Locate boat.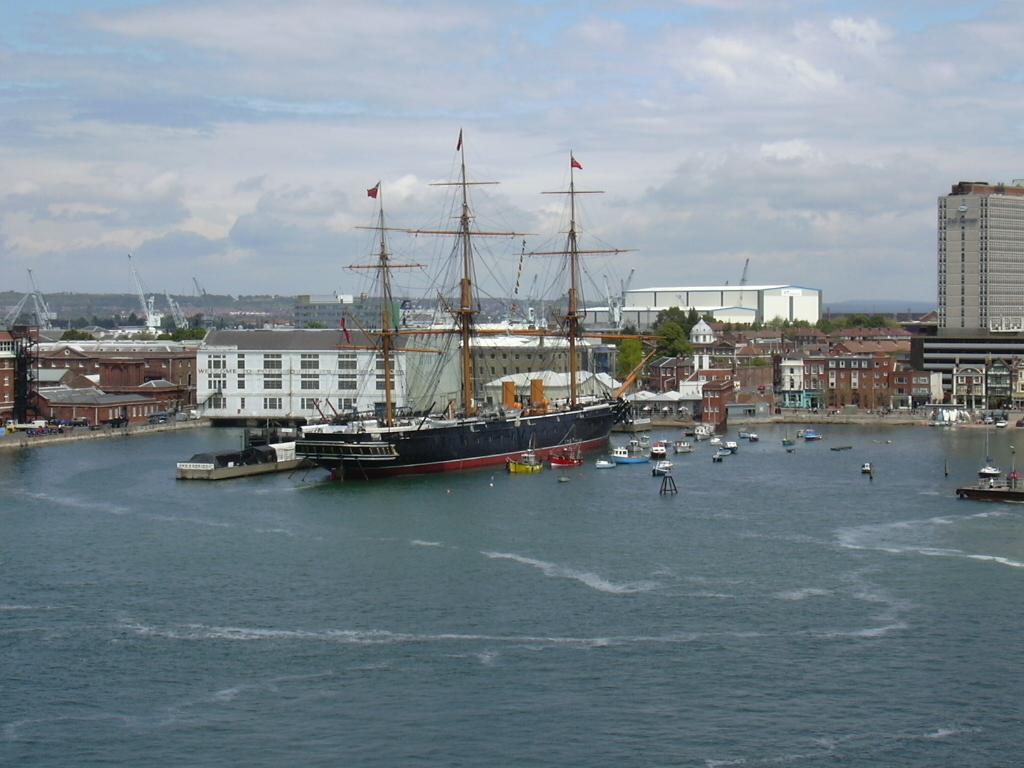
Bounding box: rect(674, 433, 697, 459).
